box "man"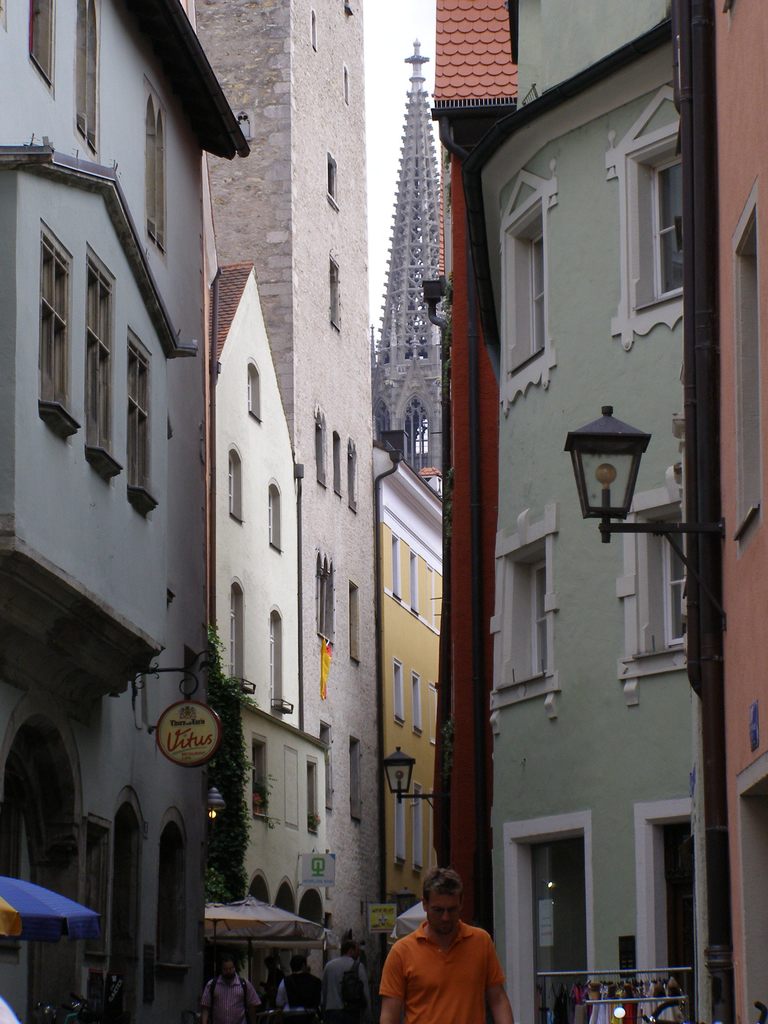
bbox(374, 865, 529, 1022)
